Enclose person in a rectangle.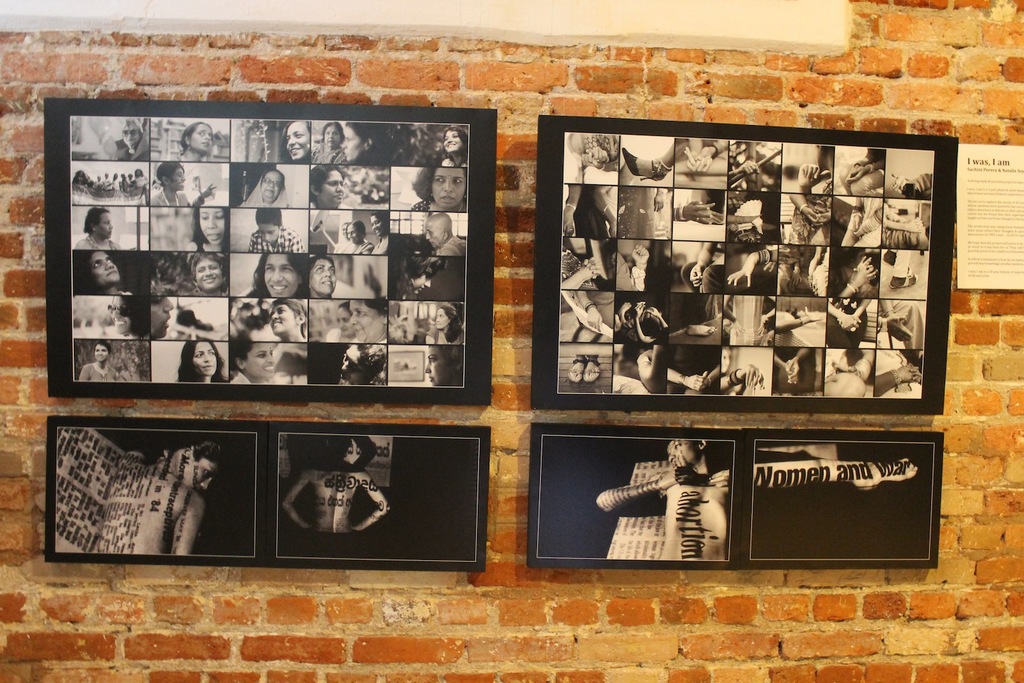
locate(686, 239, 727, 294).
